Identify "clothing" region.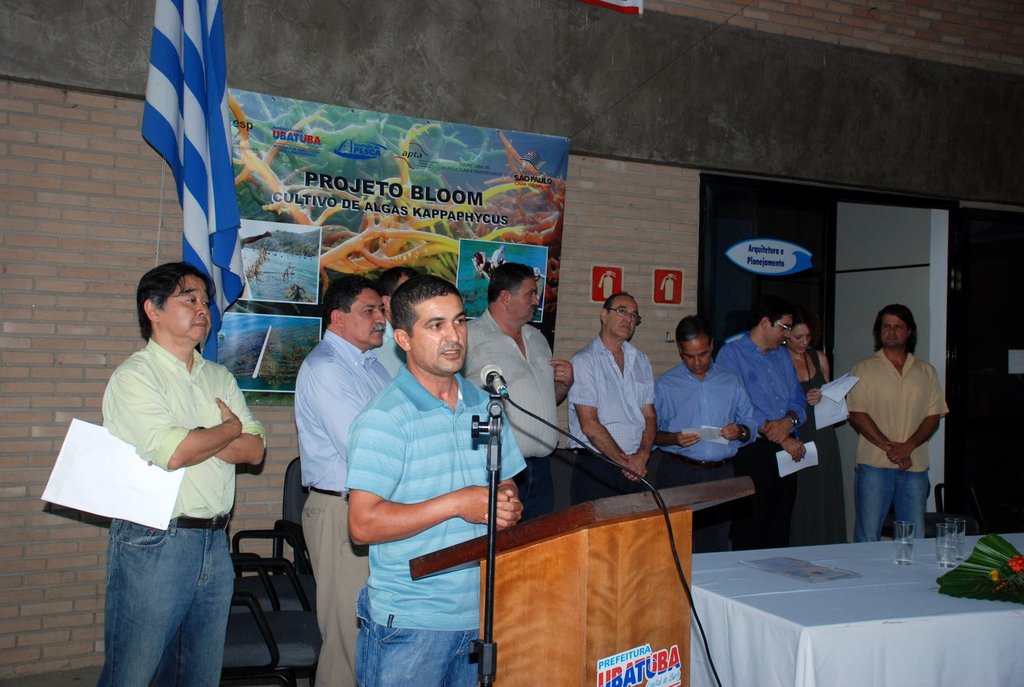
Region: <bbox>349, 363, 529, 628</bbox>.
